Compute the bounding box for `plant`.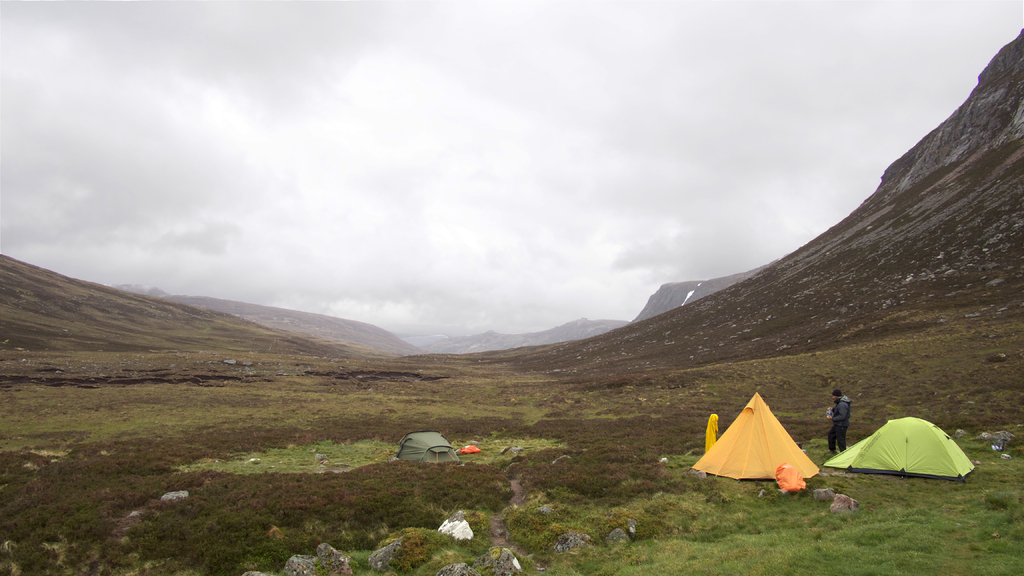
[576,437,735,548].
